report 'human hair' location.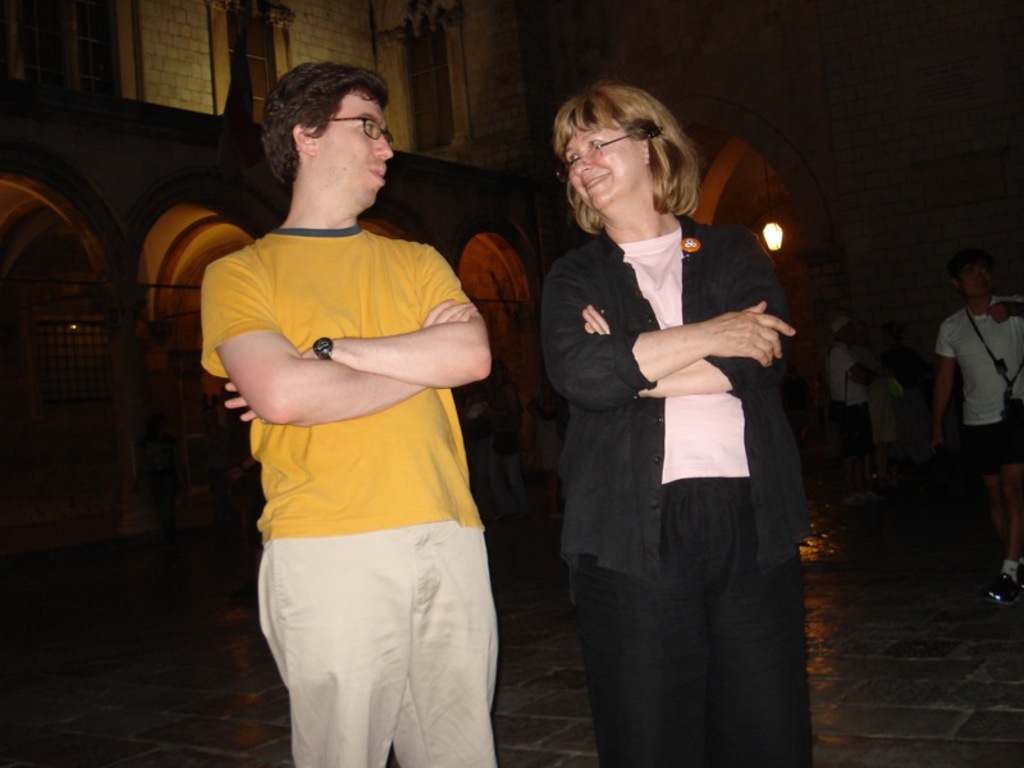
Report: (x1=554, y1=74, x2=698, y2=255).
